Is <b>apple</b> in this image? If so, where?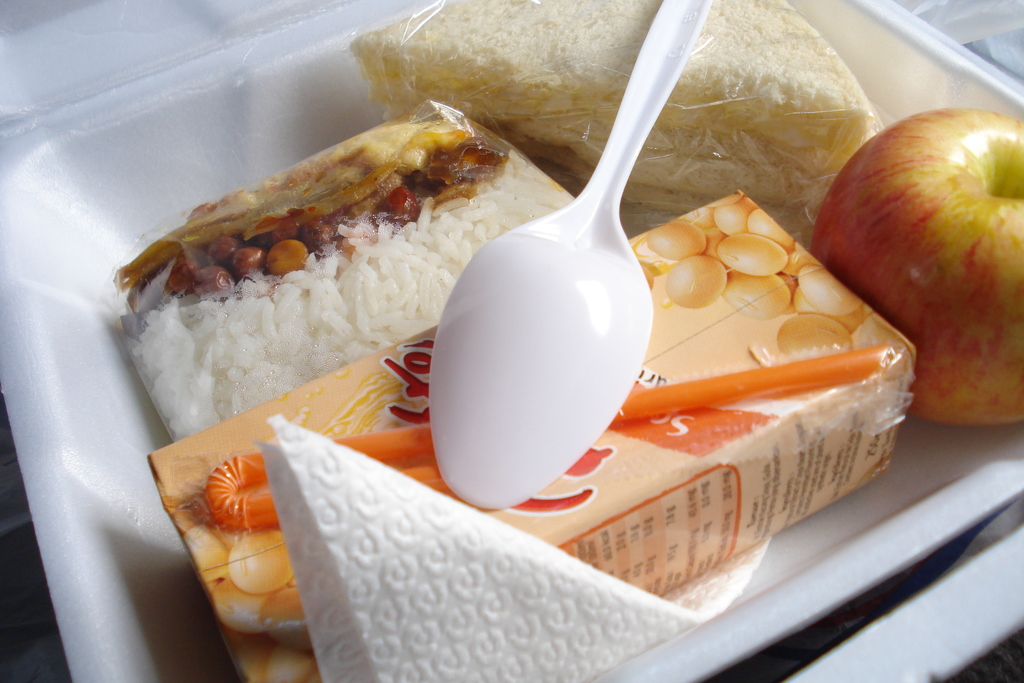
Yes, at 820/99/1020/430.
